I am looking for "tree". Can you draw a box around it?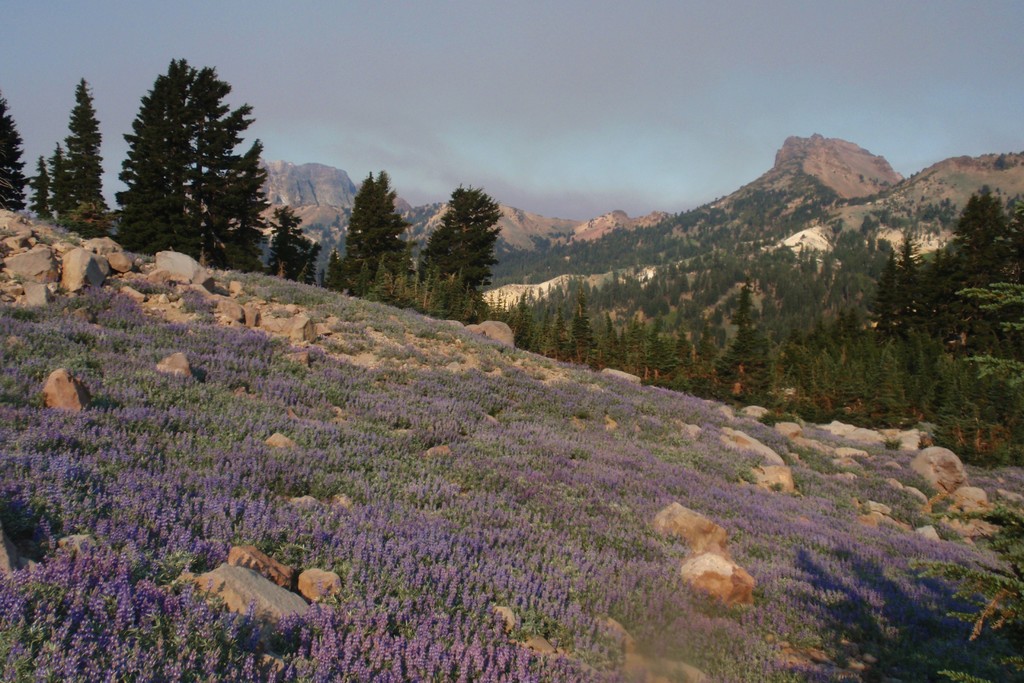
Sure, the bounding box is 49, 145, 73, 218.
